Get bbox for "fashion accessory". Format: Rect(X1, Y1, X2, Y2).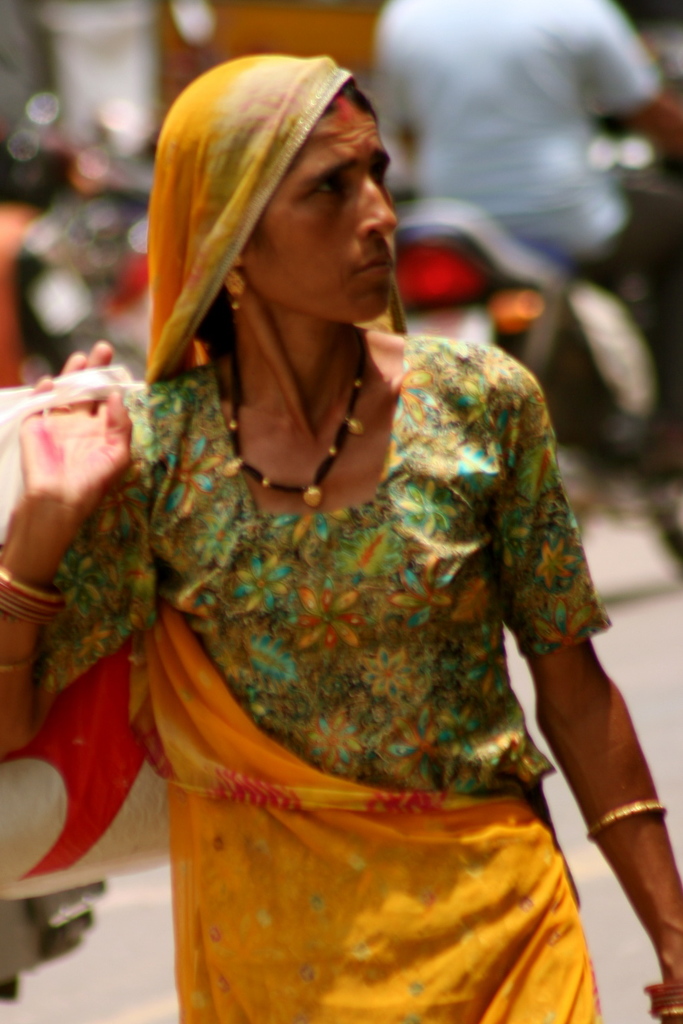
Rect(586, 800, 675, 846).
